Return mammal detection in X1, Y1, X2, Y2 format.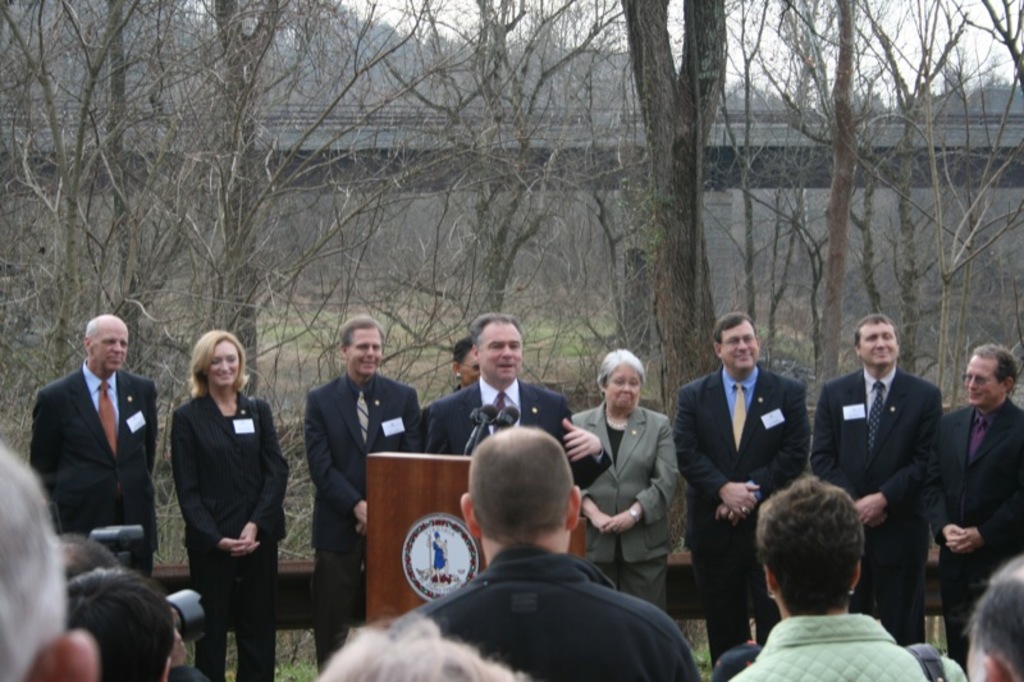
918, 337, 1023, 668.
